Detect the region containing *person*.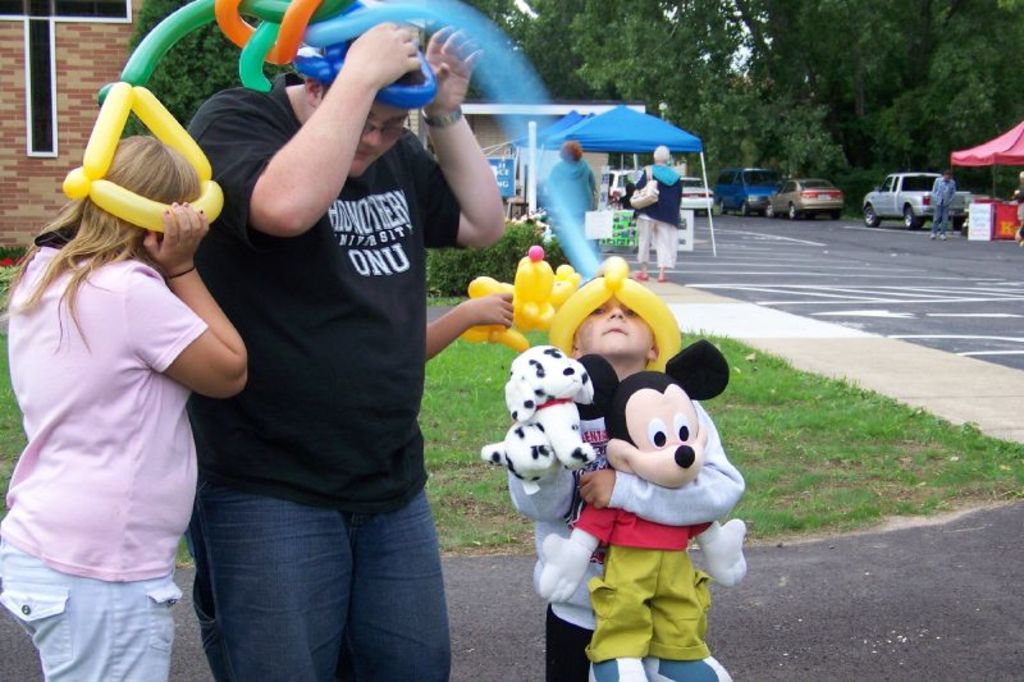
locate(0, 131, 248, 681).
